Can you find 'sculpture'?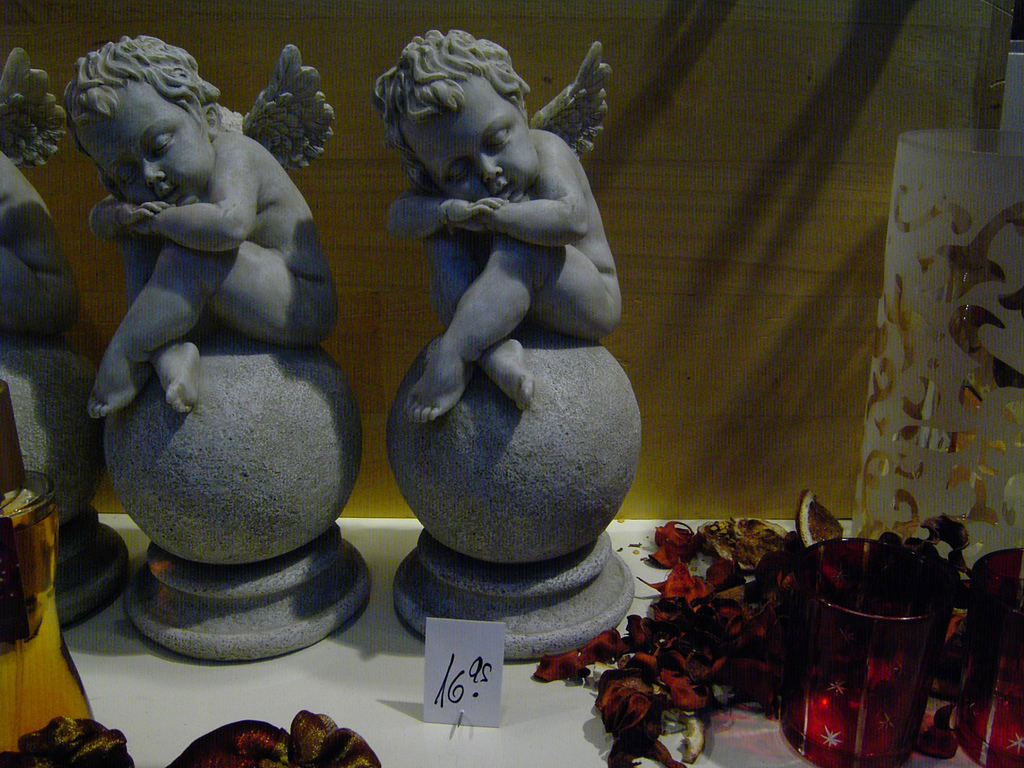
Yes, bounding box: box(374, 21, 664, 671).
